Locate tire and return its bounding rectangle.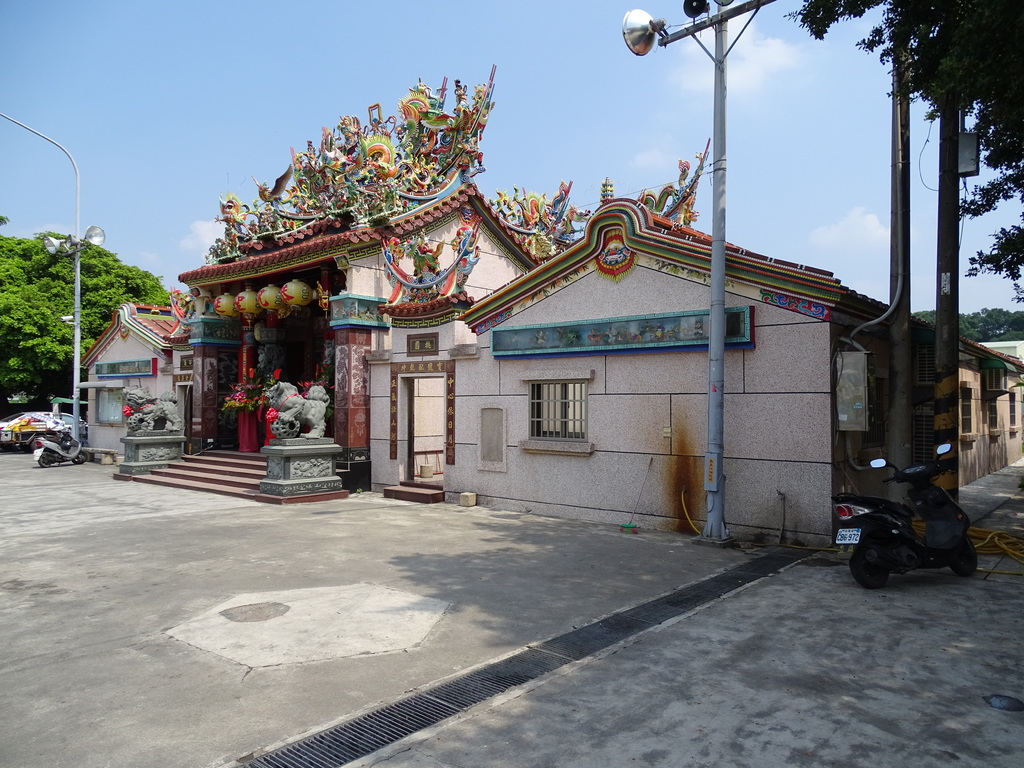
Rect(72, 447, 86, 467).
